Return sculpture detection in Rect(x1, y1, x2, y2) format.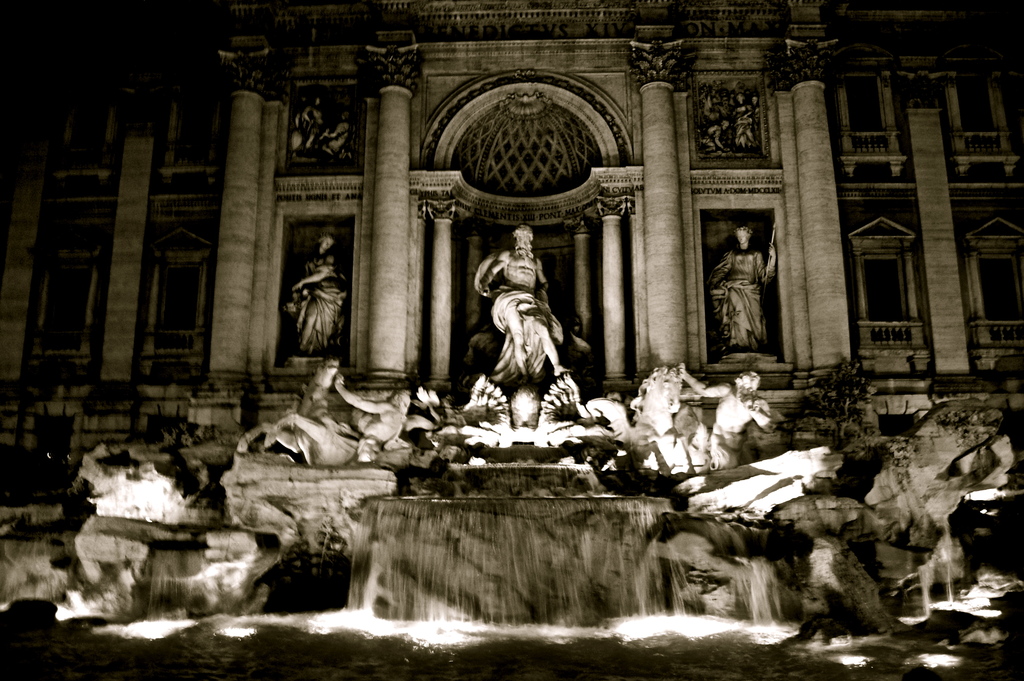
Rect(237, 366, 413, 461).
